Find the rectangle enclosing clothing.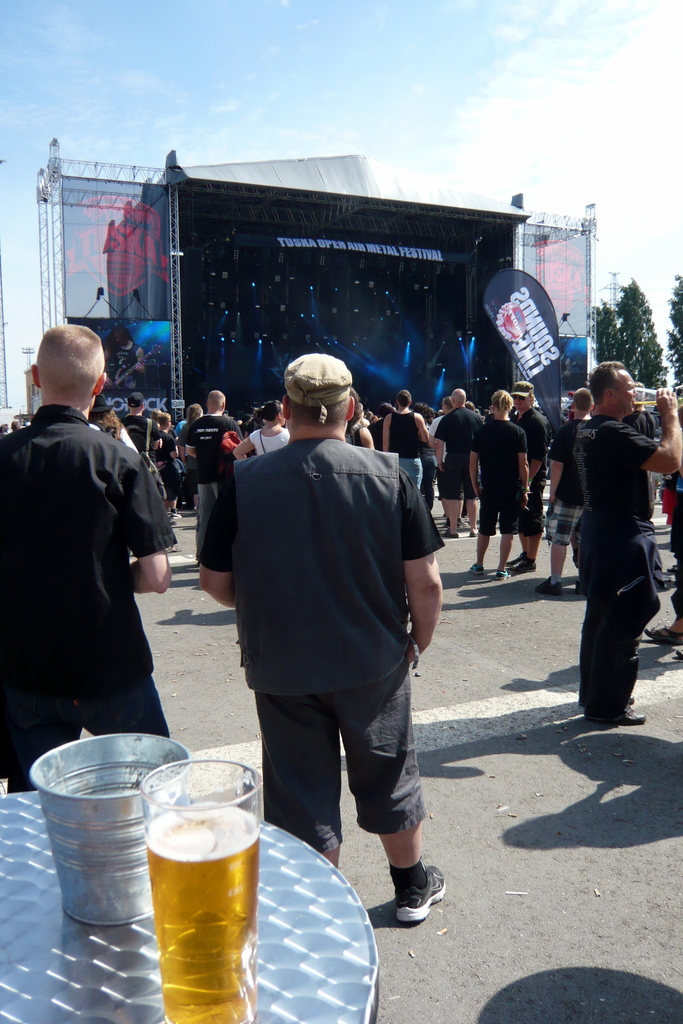
bbox=(440, 409, 477, 503).
